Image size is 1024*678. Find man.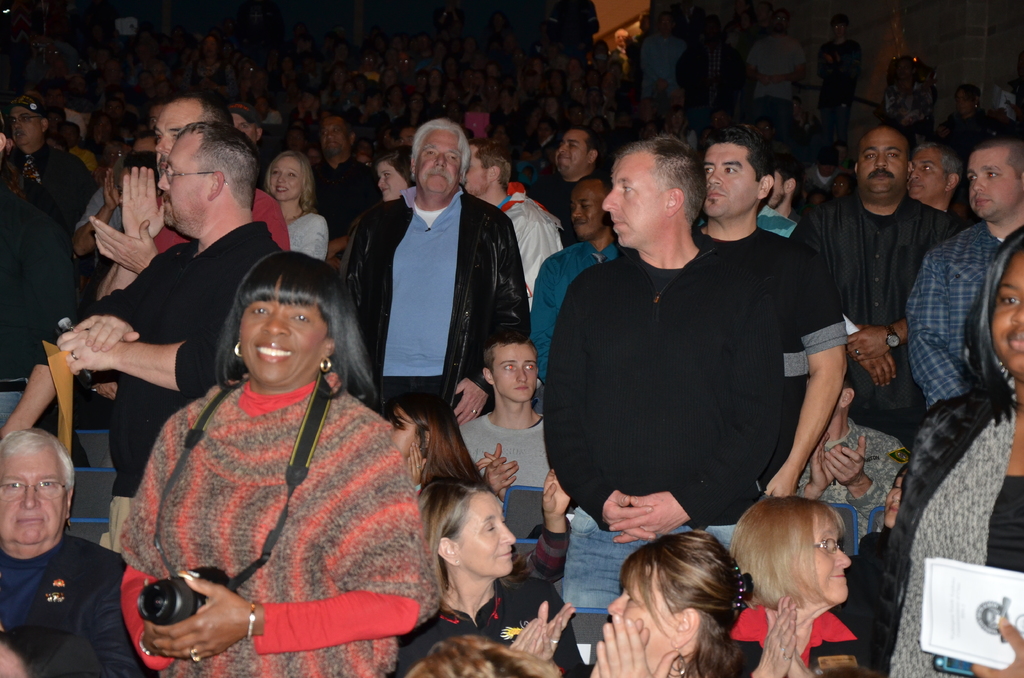
<region>546, 132, 605, 179</region>.
